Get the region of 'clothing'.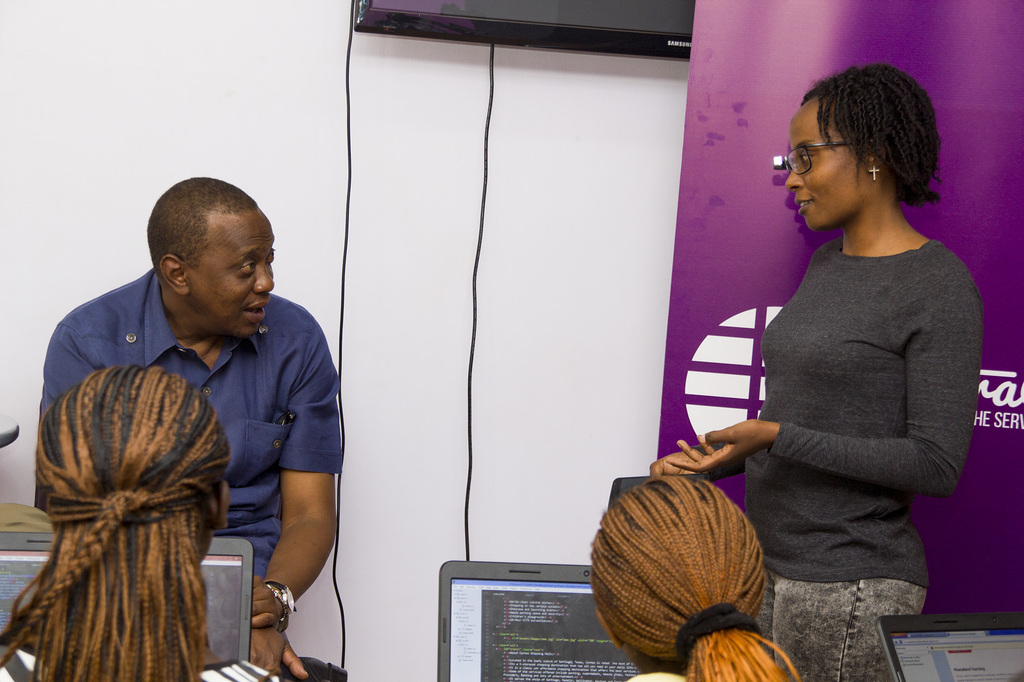
729 61 989 678.
